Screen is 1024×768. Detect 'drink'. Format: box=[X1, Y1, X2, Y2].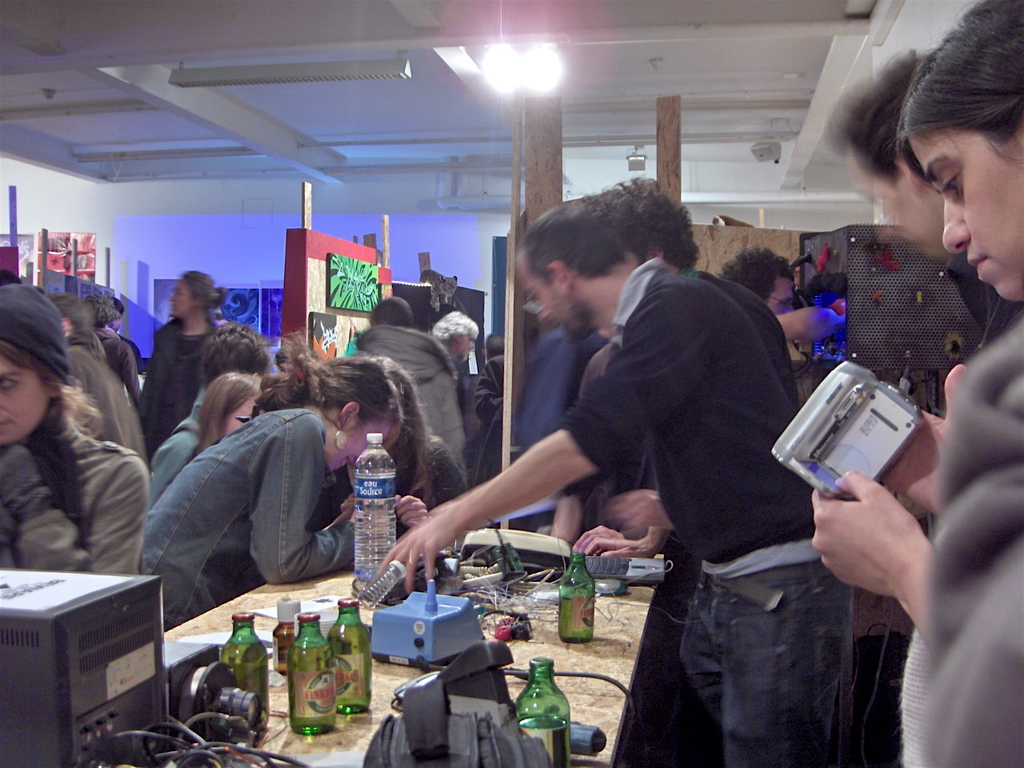
box=[284, 644, 342, 734].
